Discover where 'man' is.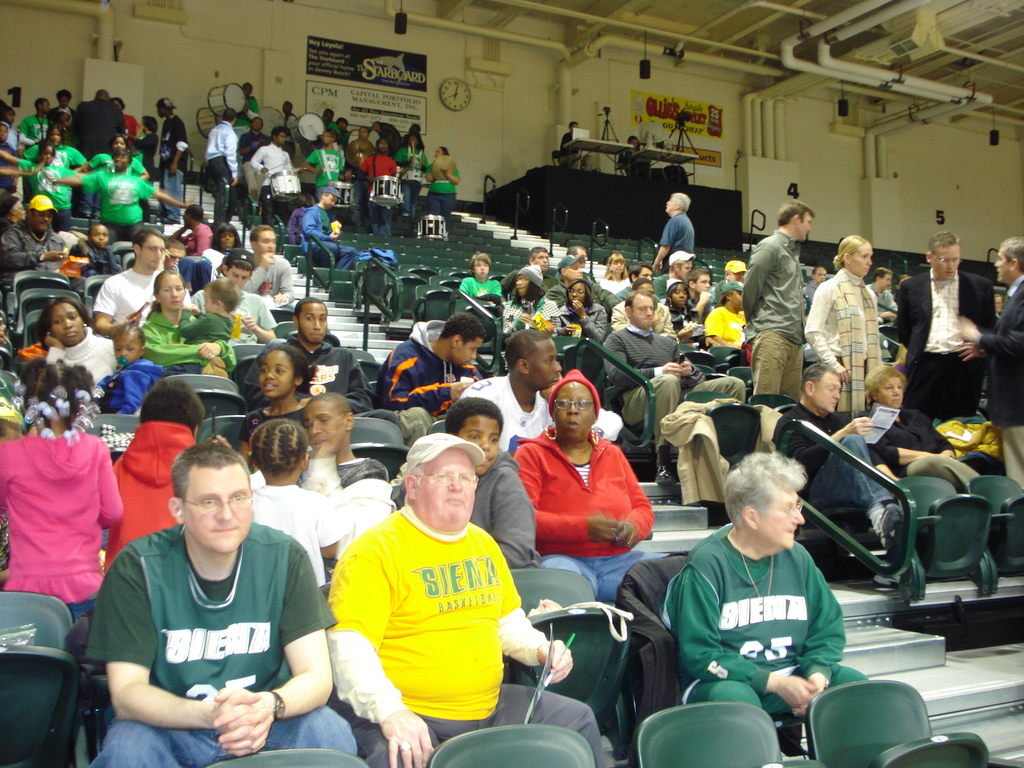
Discovered at bbox(282, 98, 300, 165).
